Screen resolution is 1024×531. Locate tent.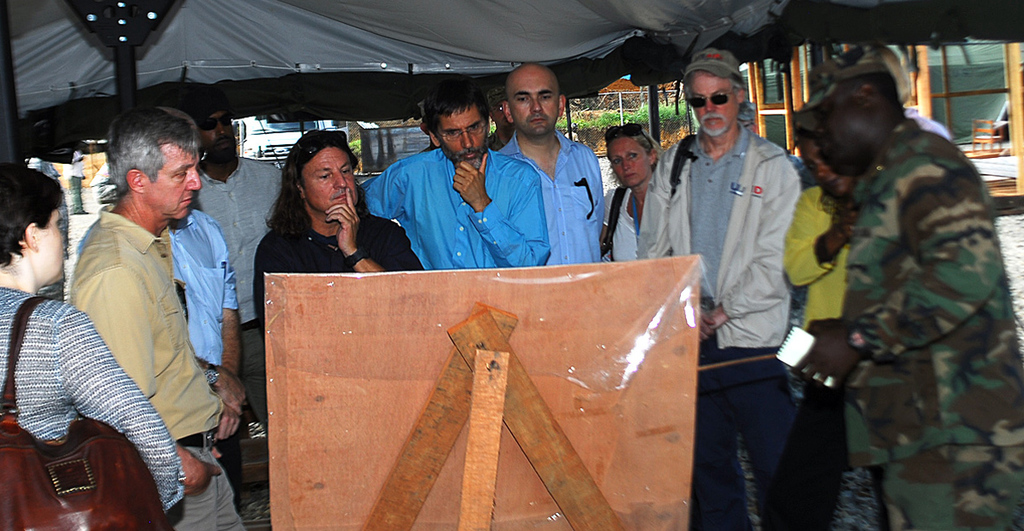
<region>0, 0, 742, 157</region>.
